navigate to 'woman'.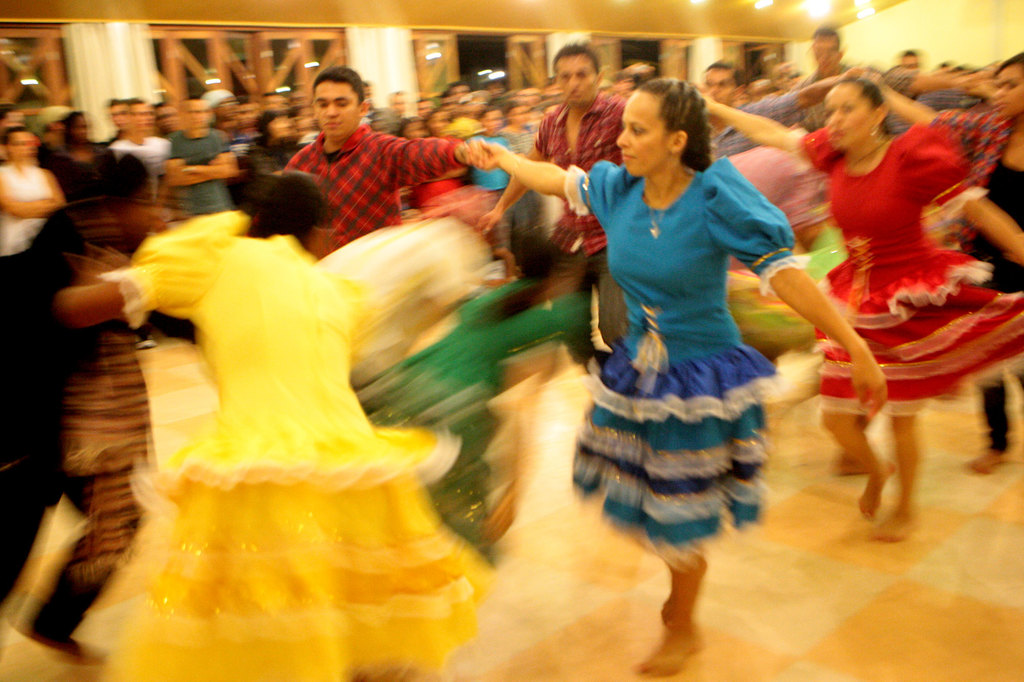
Navigation target: [58,162,497,681].
